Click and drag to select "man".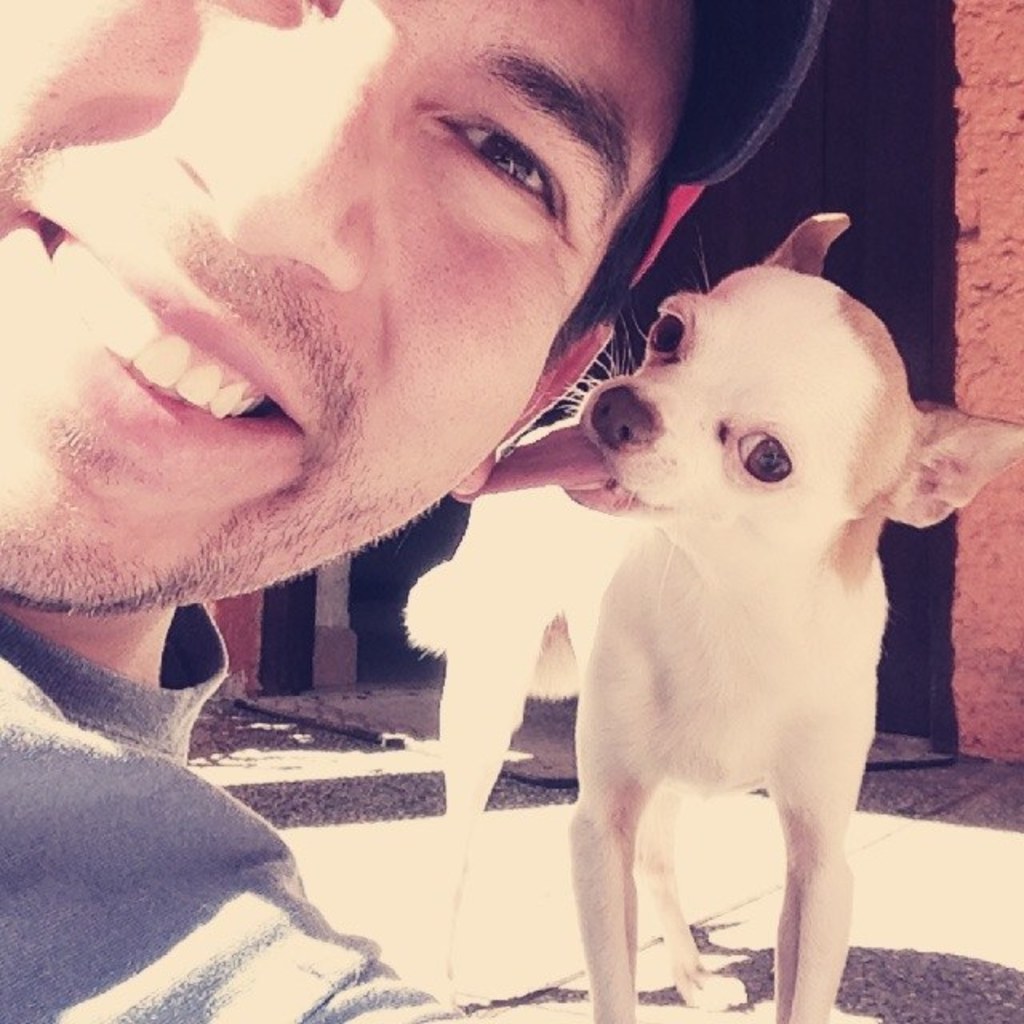
Selection: {"left": 0, "top": 0, "right": 838, "bottom": 1022}.
